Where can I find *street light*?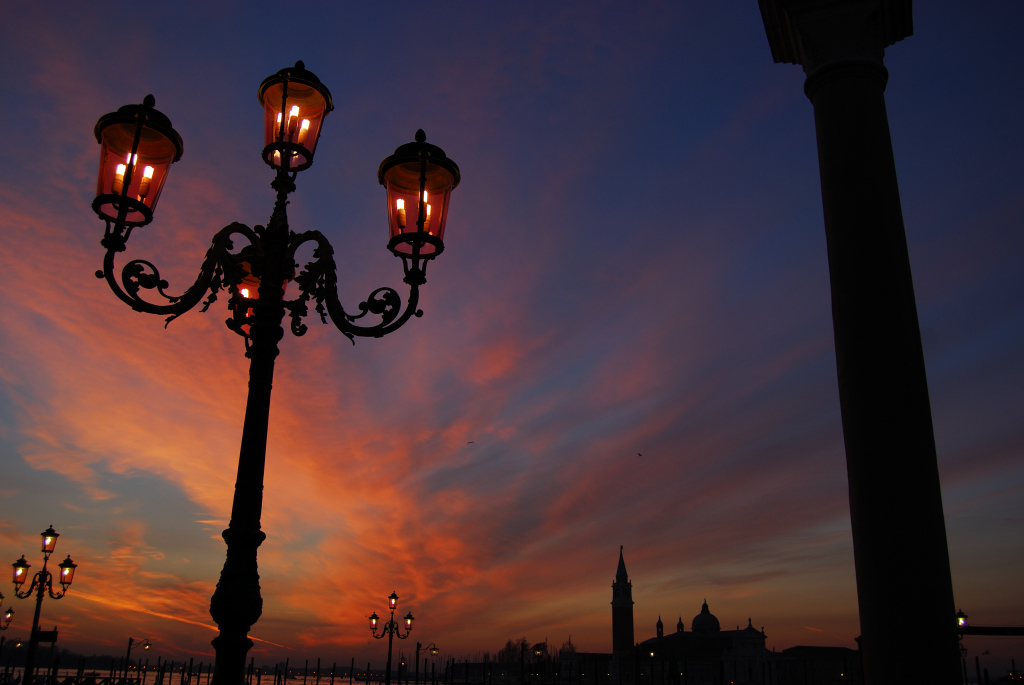
You can find it at (x1=84, y1=55, x2=464, y2=684).
